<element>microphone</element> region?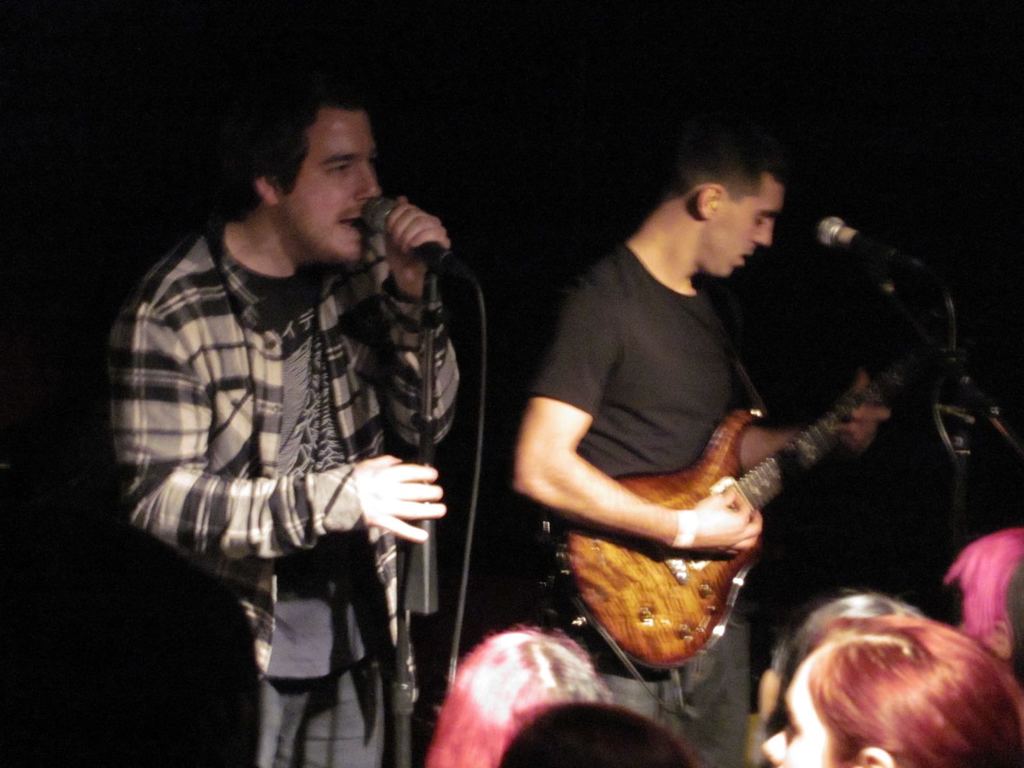
box=[809, 209, 955, 283]
